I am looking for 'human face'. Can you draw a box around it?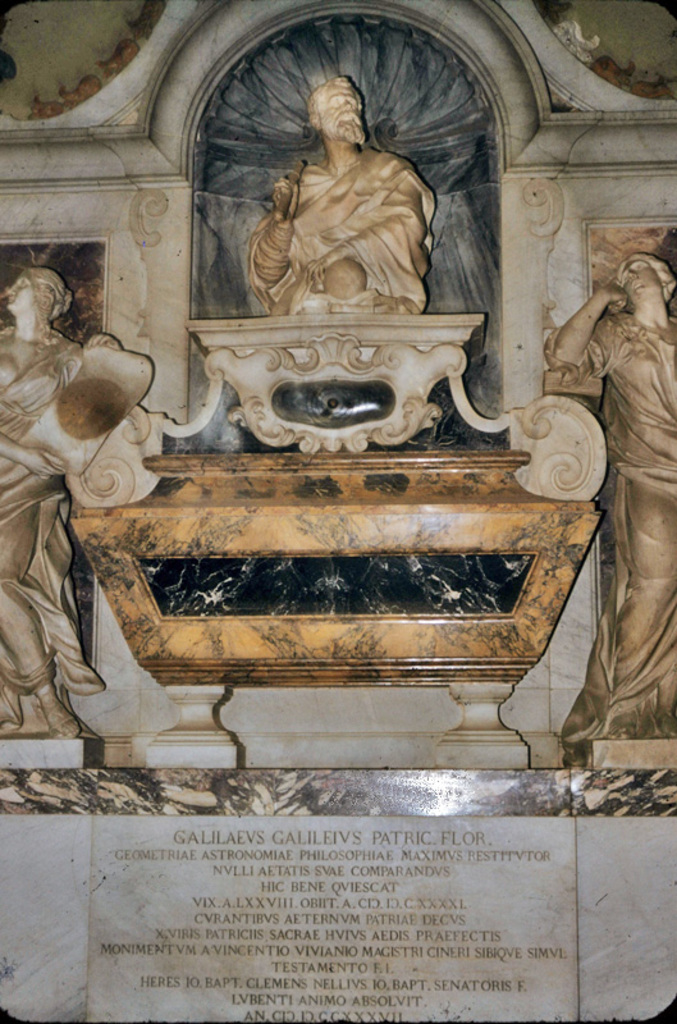
Sure, the bounding box is locate(619, 261, 662, 301).
